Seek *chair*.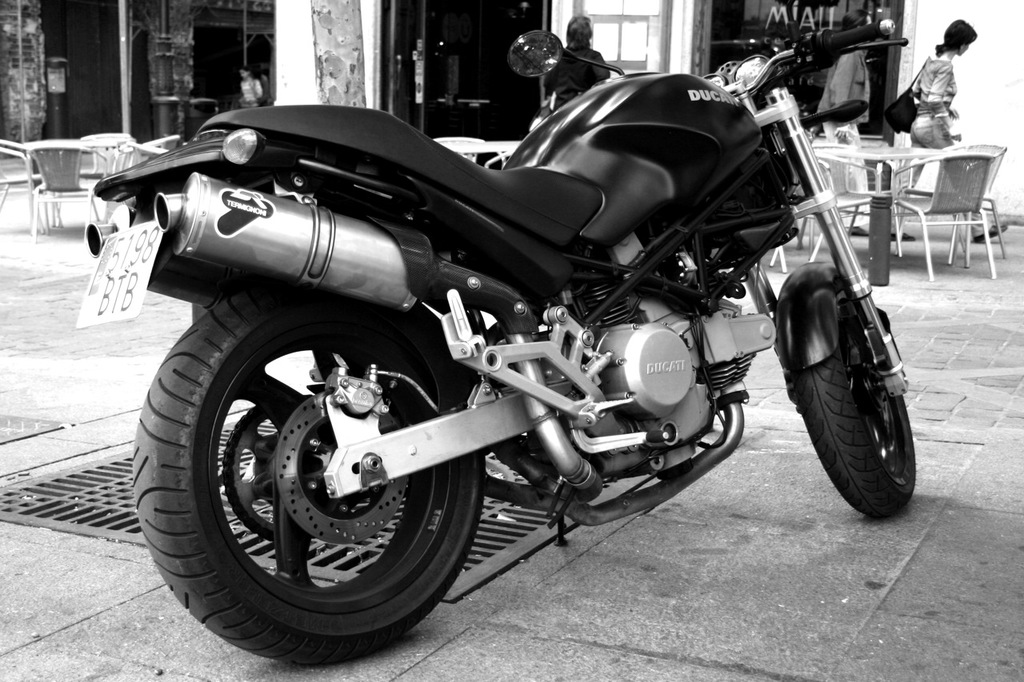
(54, 132, 130, 225).
